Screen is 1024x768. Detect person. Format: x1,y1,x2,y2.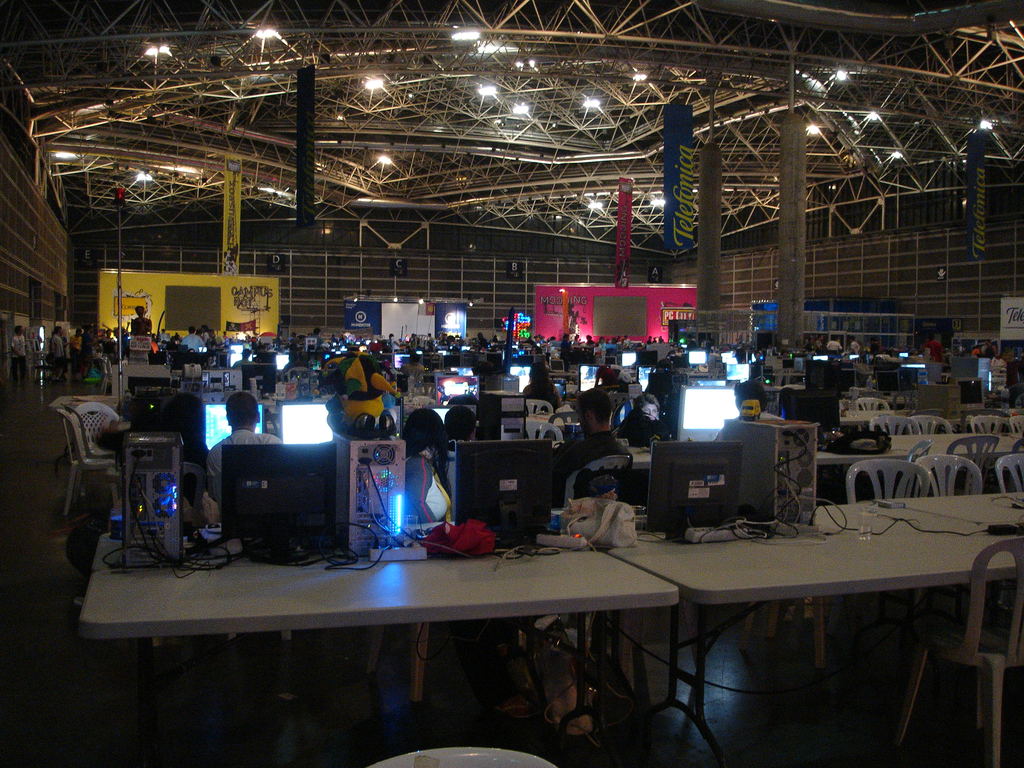
180,330,202,353.
